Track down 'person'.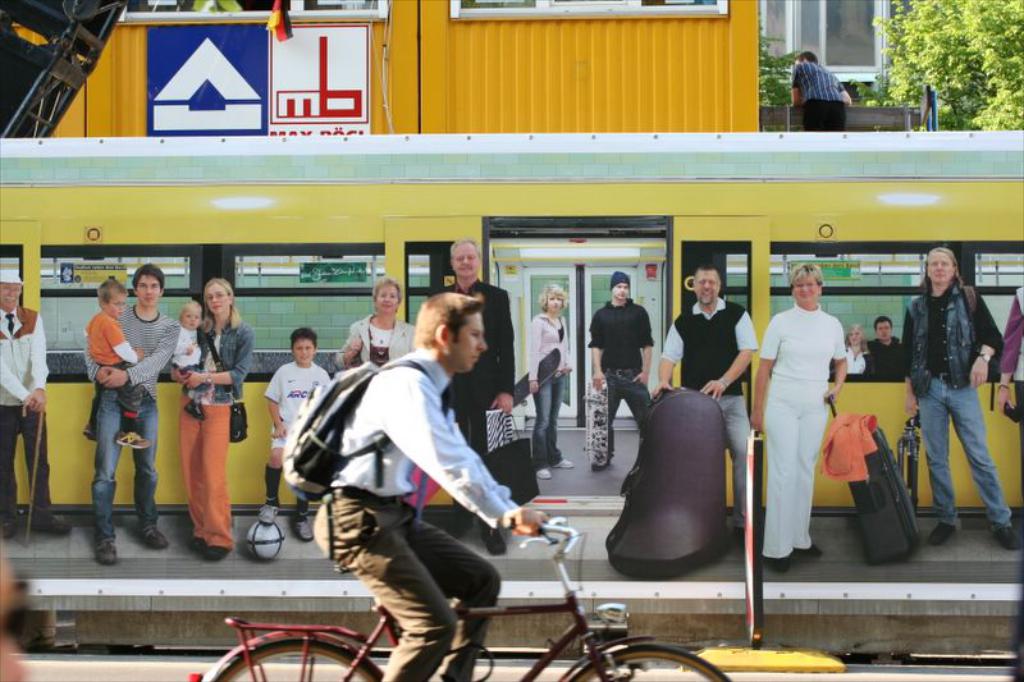
Tracked to 81/265/183/563.
